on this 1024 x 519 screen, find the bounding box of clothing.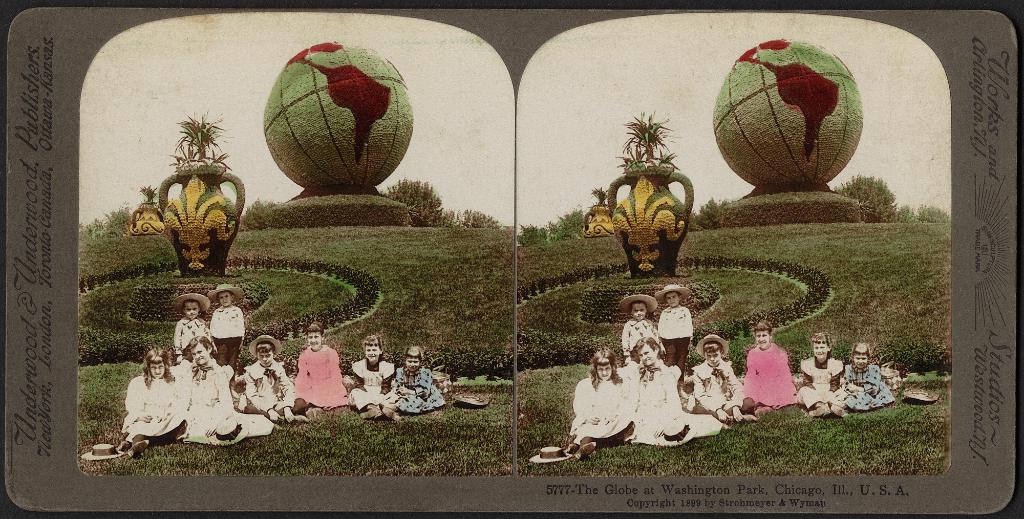
Bounding box: (x1=388, y1=356, x2=442, y2=417).
